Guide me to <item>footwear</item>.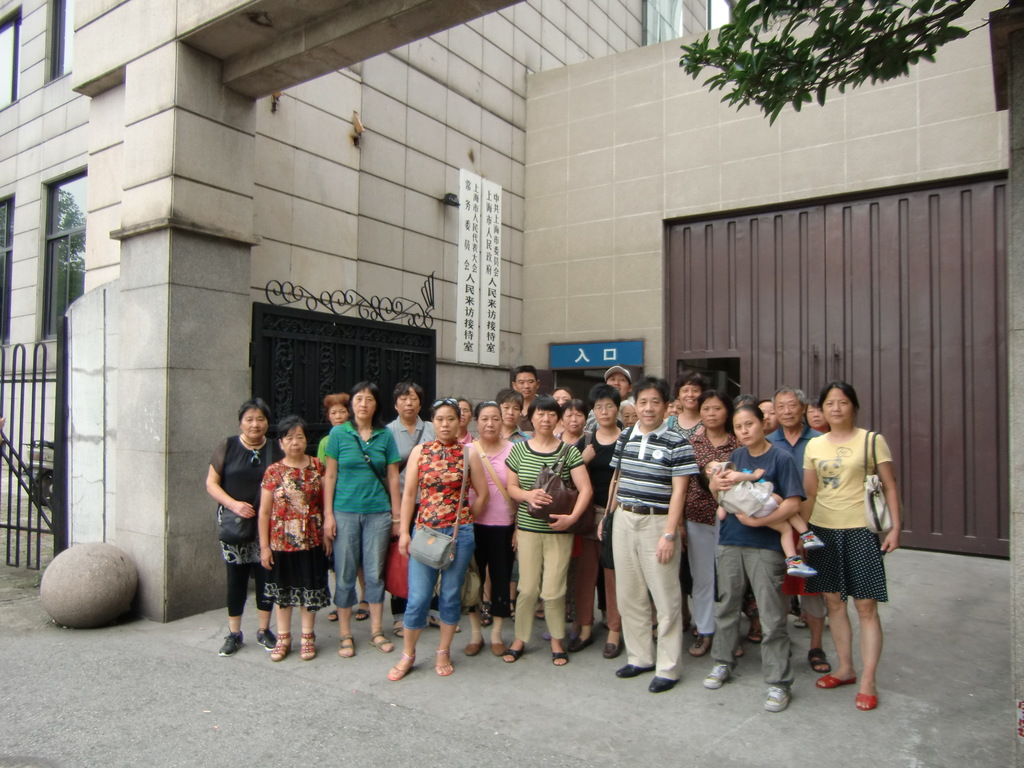
Guidance: box=[764, 679, 794, 715].
